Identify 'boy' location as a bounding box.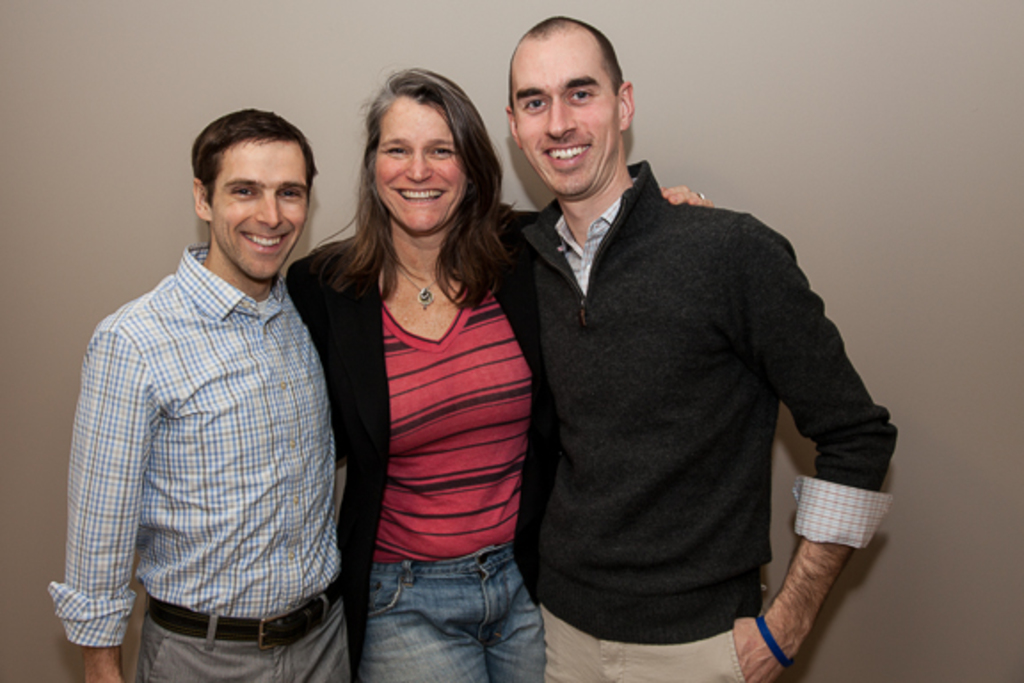
box=[48, 108, 347, 681].
